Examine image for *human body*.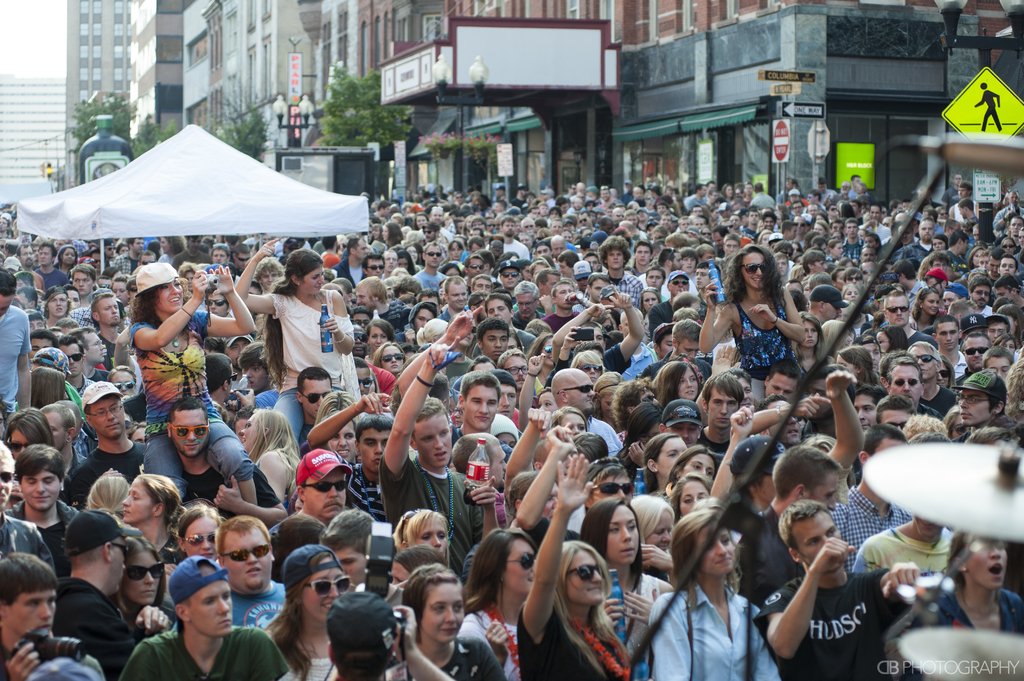
Examination result: x1=0, y1=550, x2=109, y2=680.
